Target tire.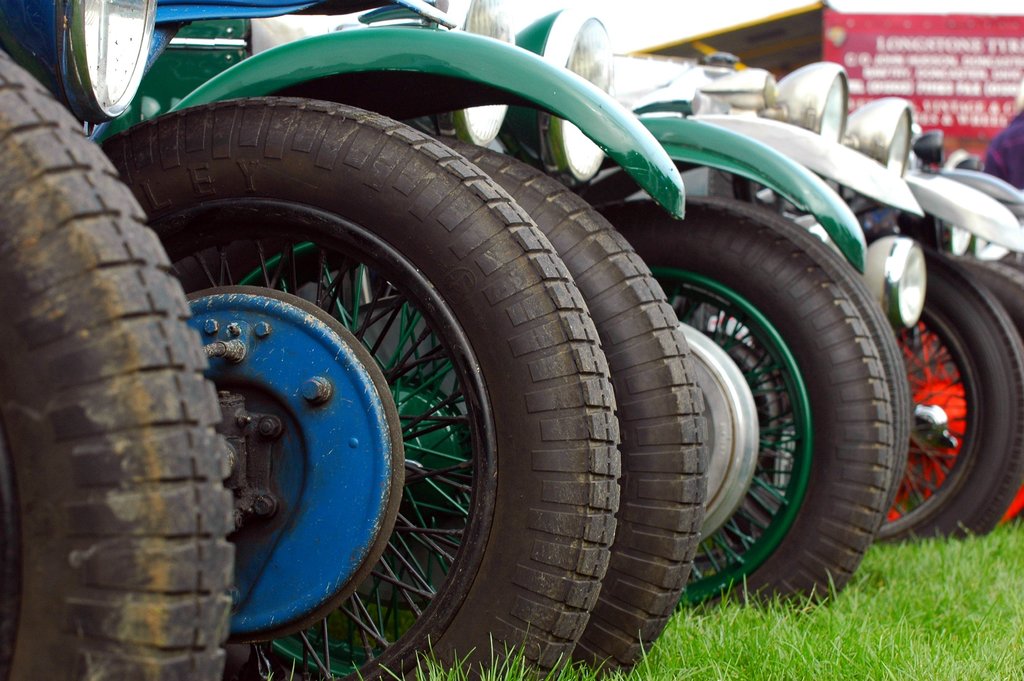
Target region: crop(0, 47, 229, 680).
